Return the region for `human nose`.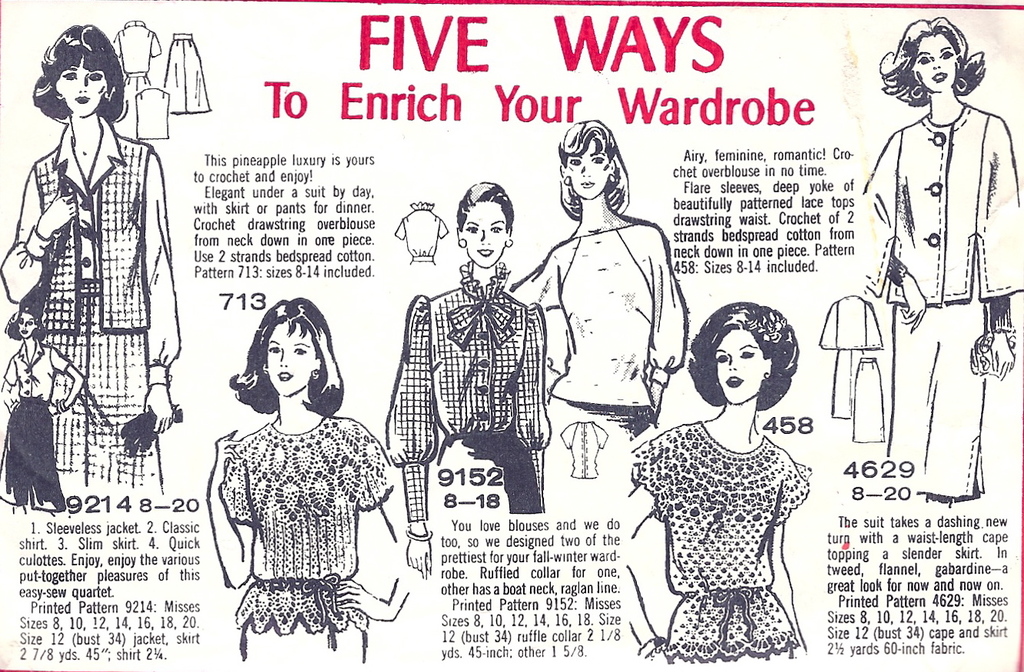
932,60,939,71.
